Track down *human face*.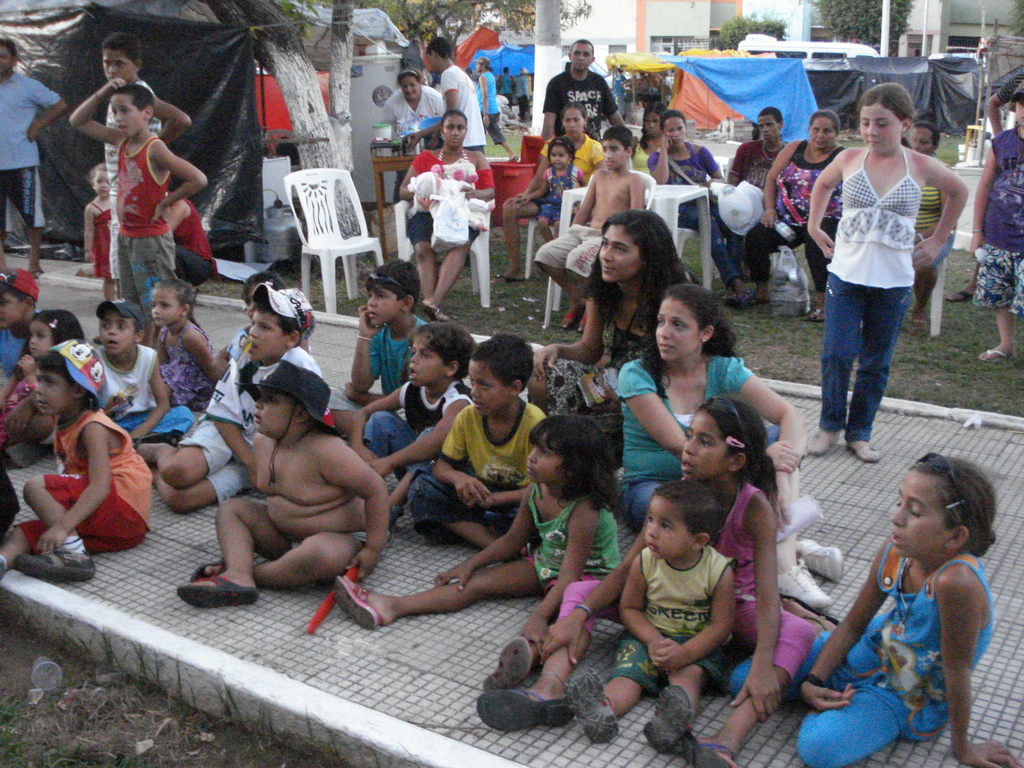
Tracked to BBox(644, 499, 689, 557).
